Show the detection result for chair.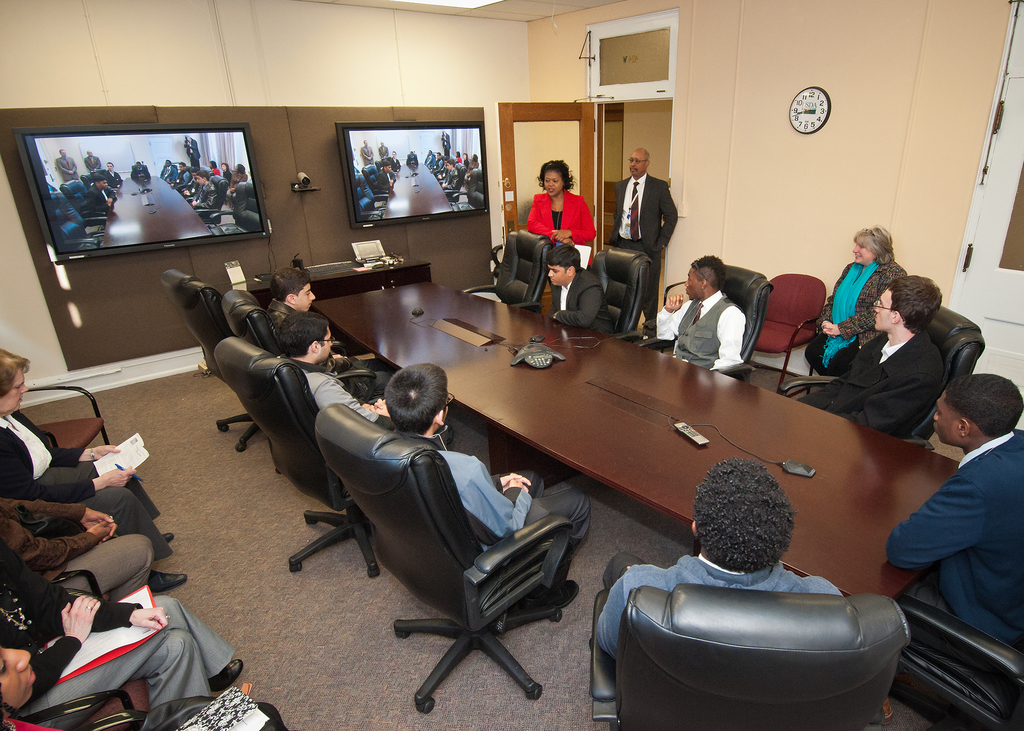
360/163/388/198.
